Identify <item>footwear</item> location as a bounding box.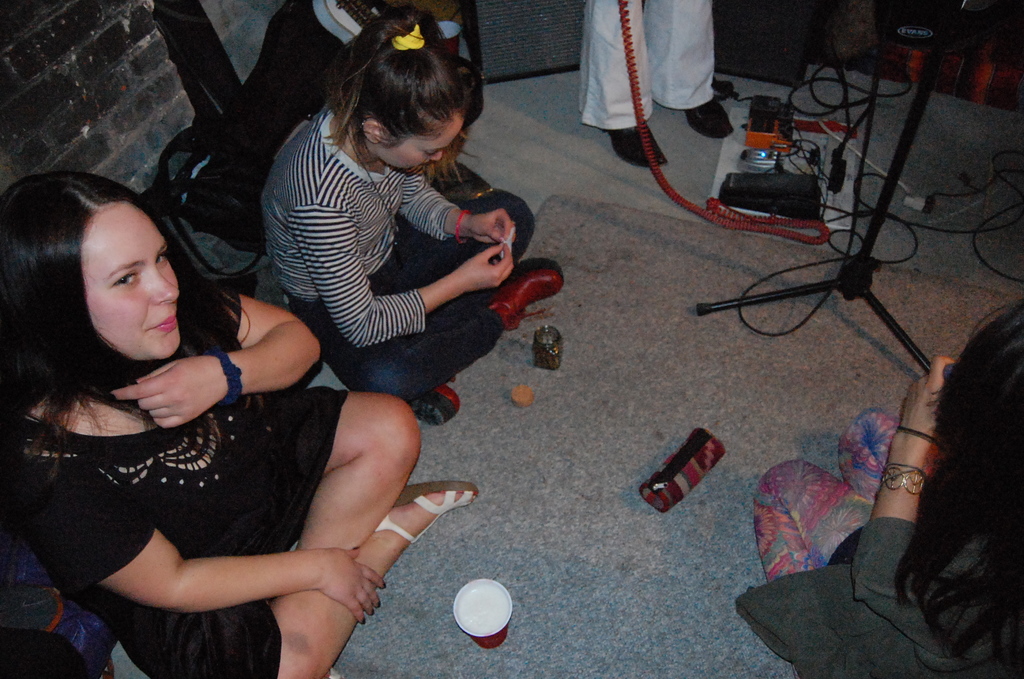
BBox(492, 260, 566, 334).
